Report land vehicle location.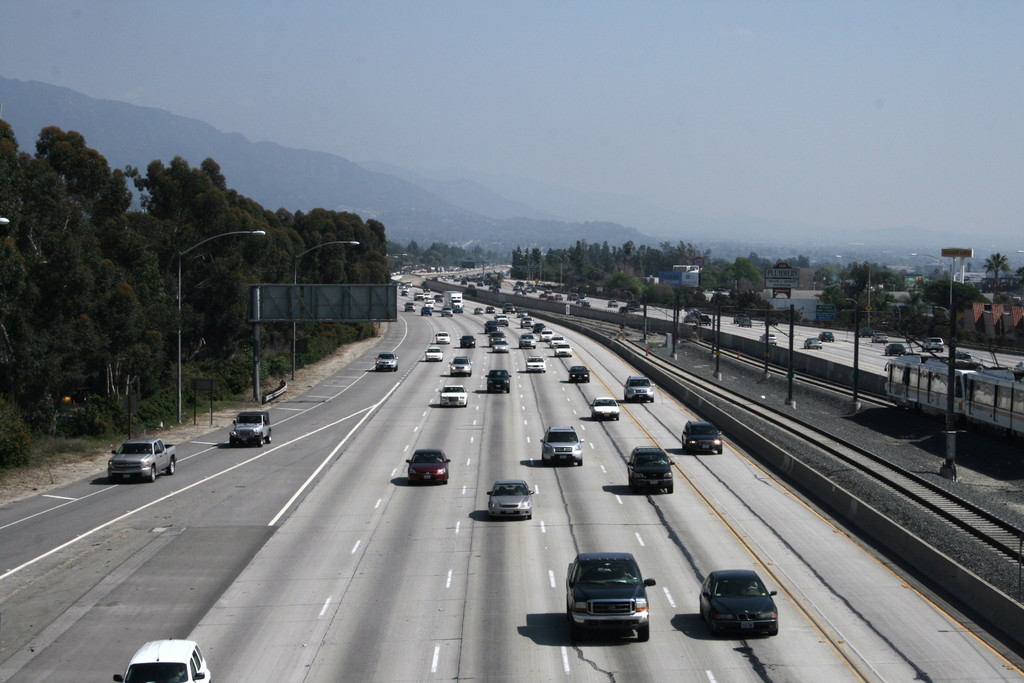
Report: [883,340,907,359].
